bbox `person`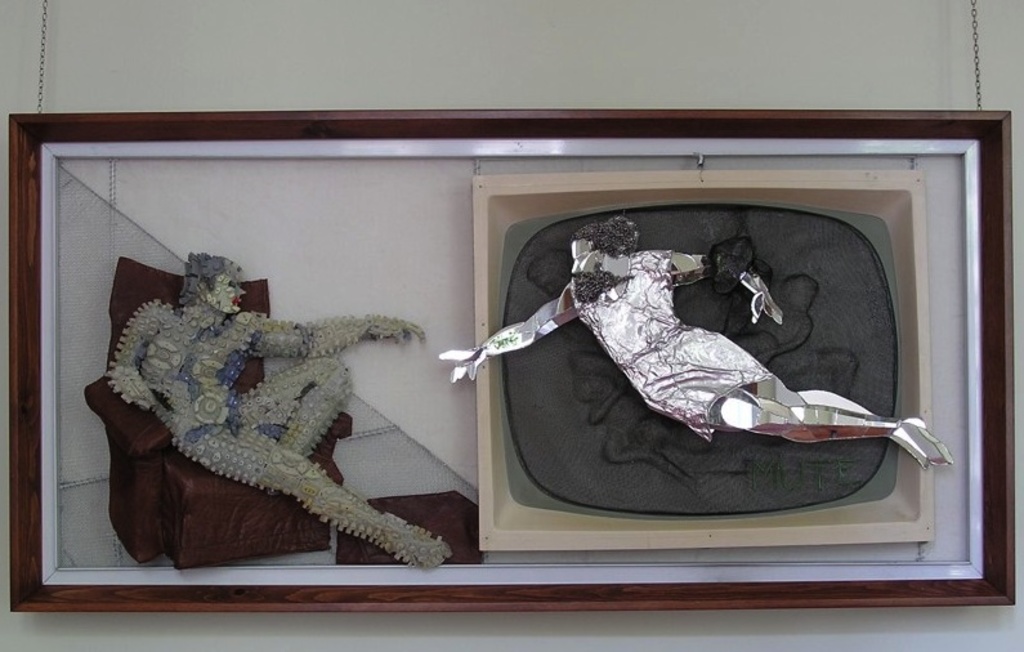
region(103, 249, 455, 571)
